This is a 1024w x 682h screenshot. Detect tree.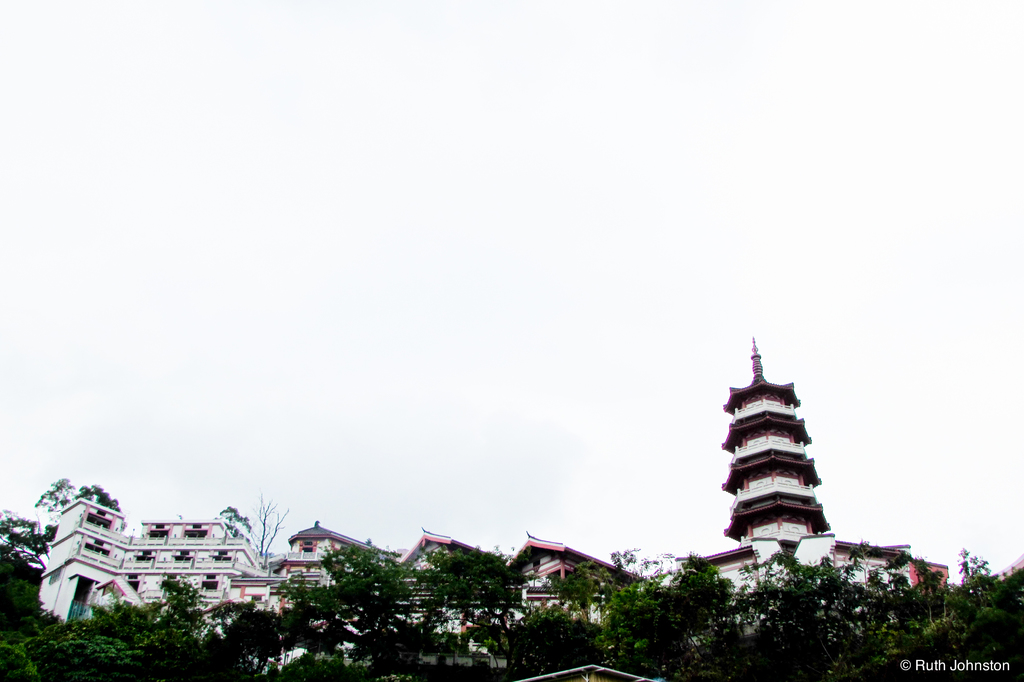
{"x1": 0, "y1": 545, "x2": 44, "y2": 640}.
